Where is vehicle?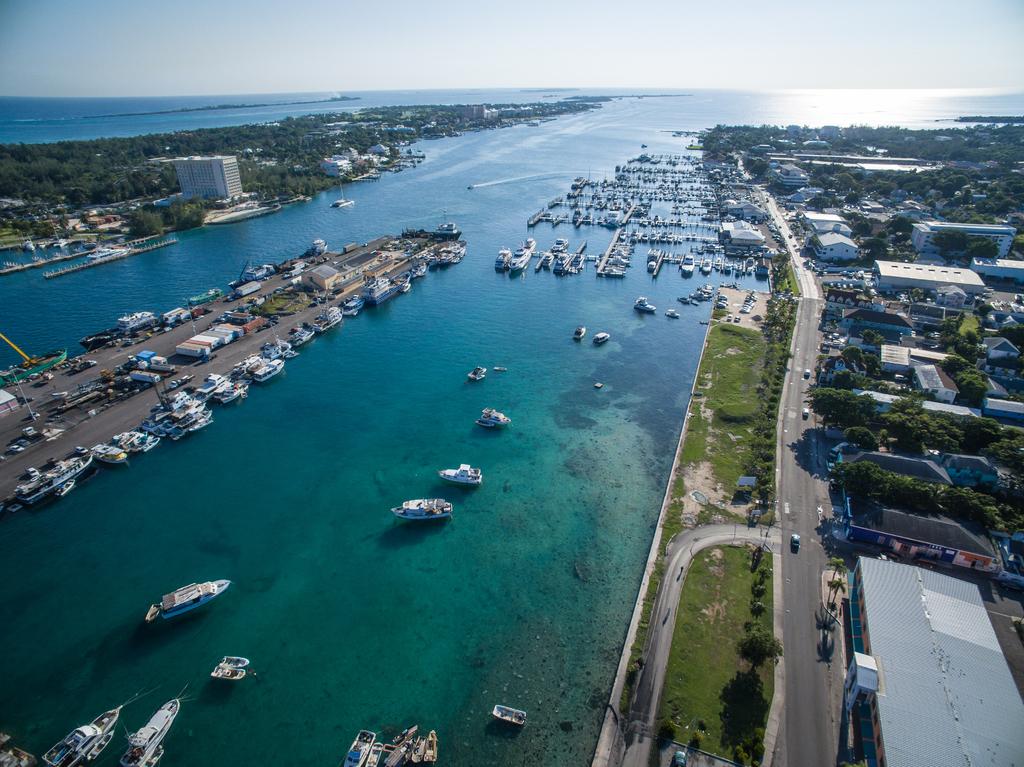
crop(791, 532, 803, 550).
